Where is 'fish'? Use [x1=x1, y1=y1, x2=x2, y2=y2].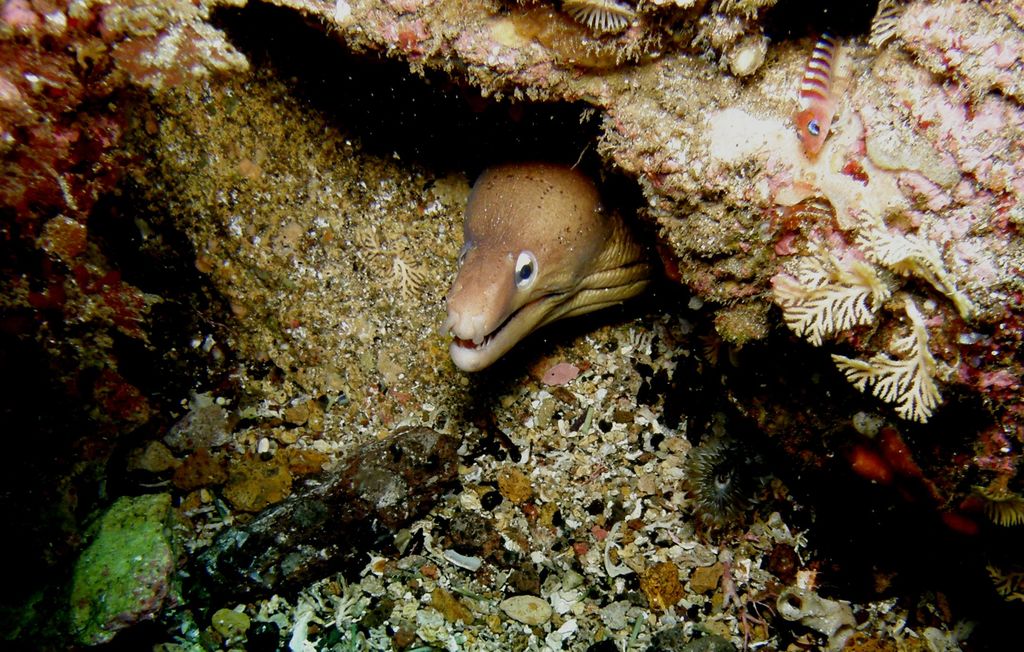
[x1=440, y1=139, x2=660, y2=371].
